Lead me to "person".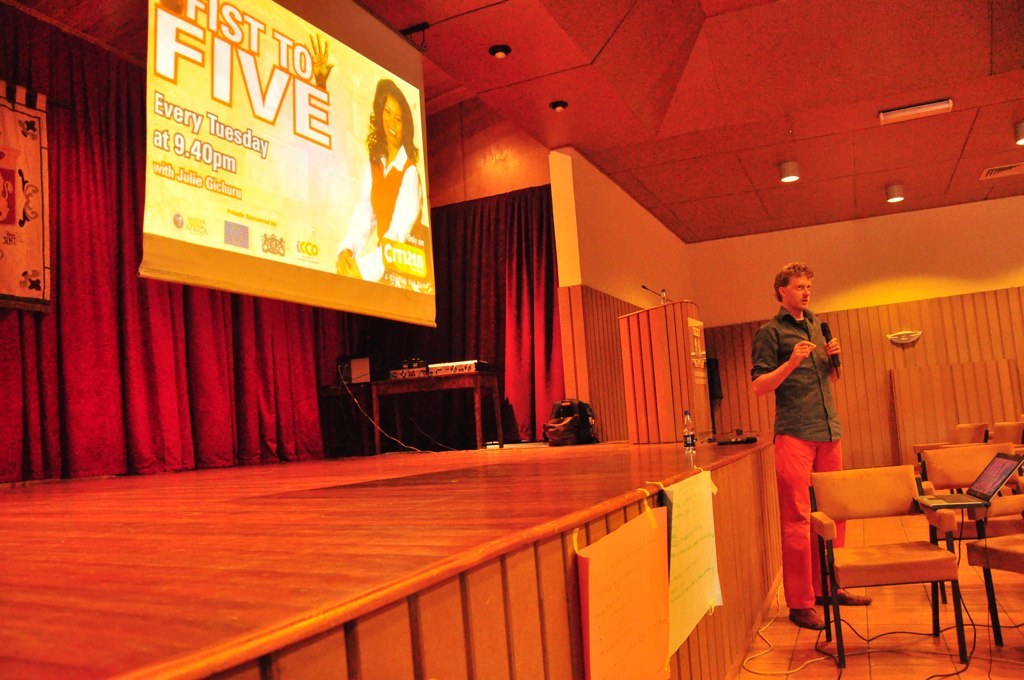
Lead to select_region(331, 87, 422, 296).
